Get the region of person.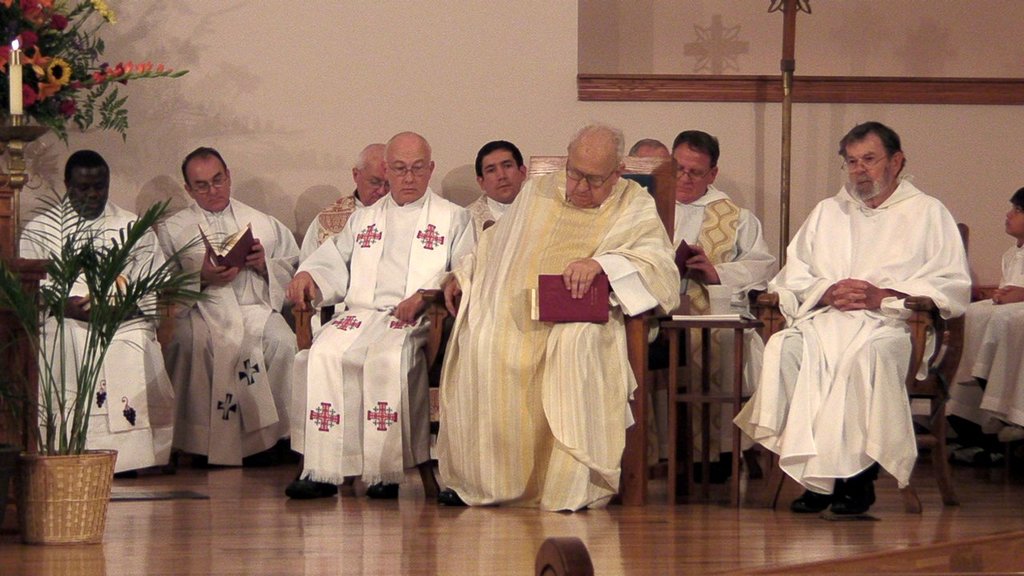
crop(733, 119, 974, 523).
